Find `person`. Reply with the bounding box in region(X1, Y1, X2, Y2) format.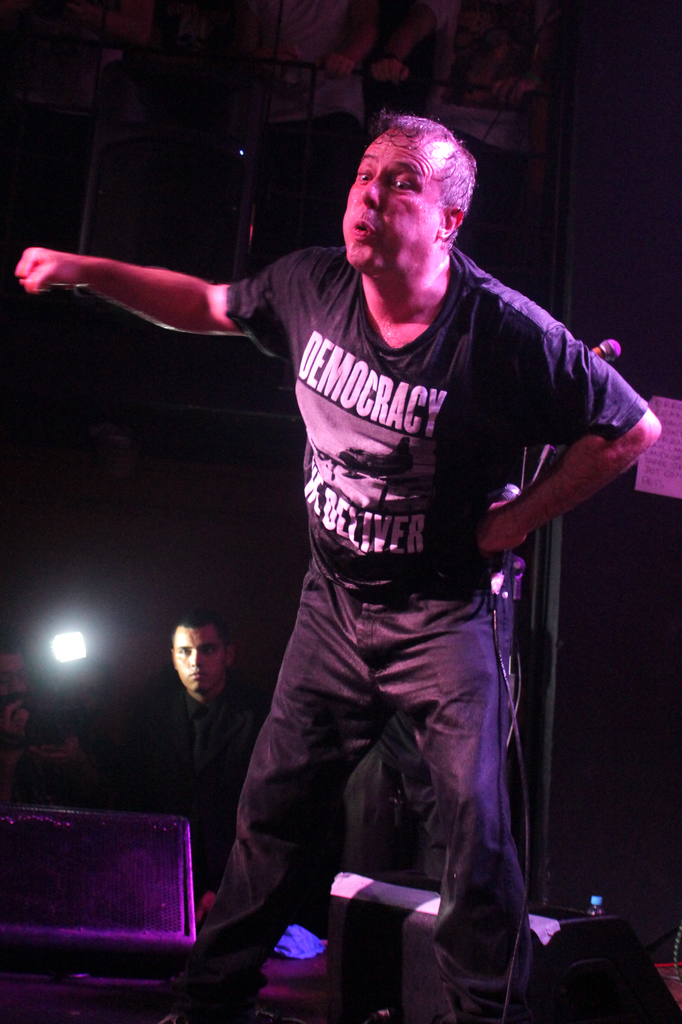
region(239, 2, 379, 273).
